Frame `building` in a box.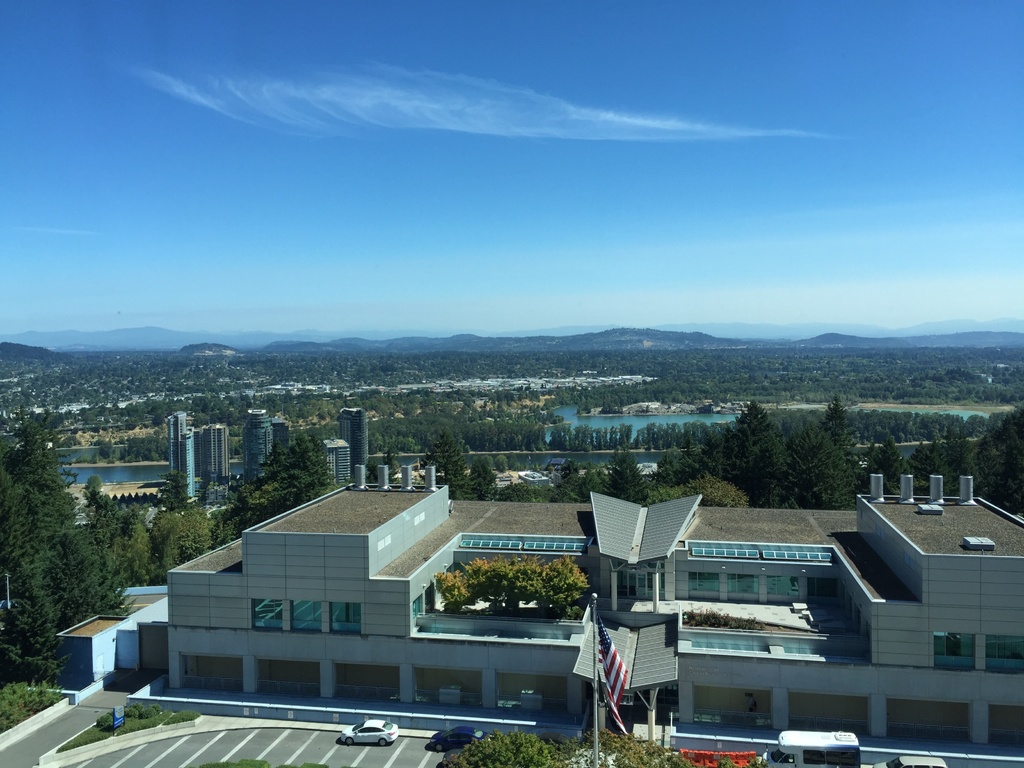
x1=164, y1=409, x2=193, y2=442.
